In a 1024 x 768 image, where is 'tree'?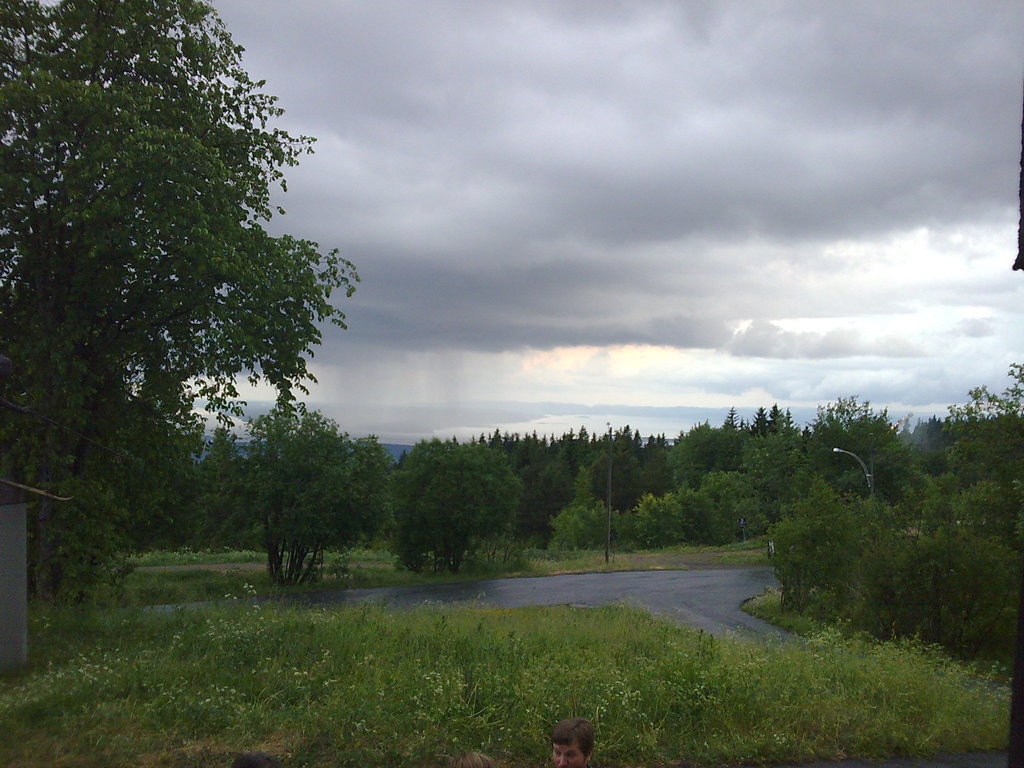
rect(701, 465, 763, 555).
